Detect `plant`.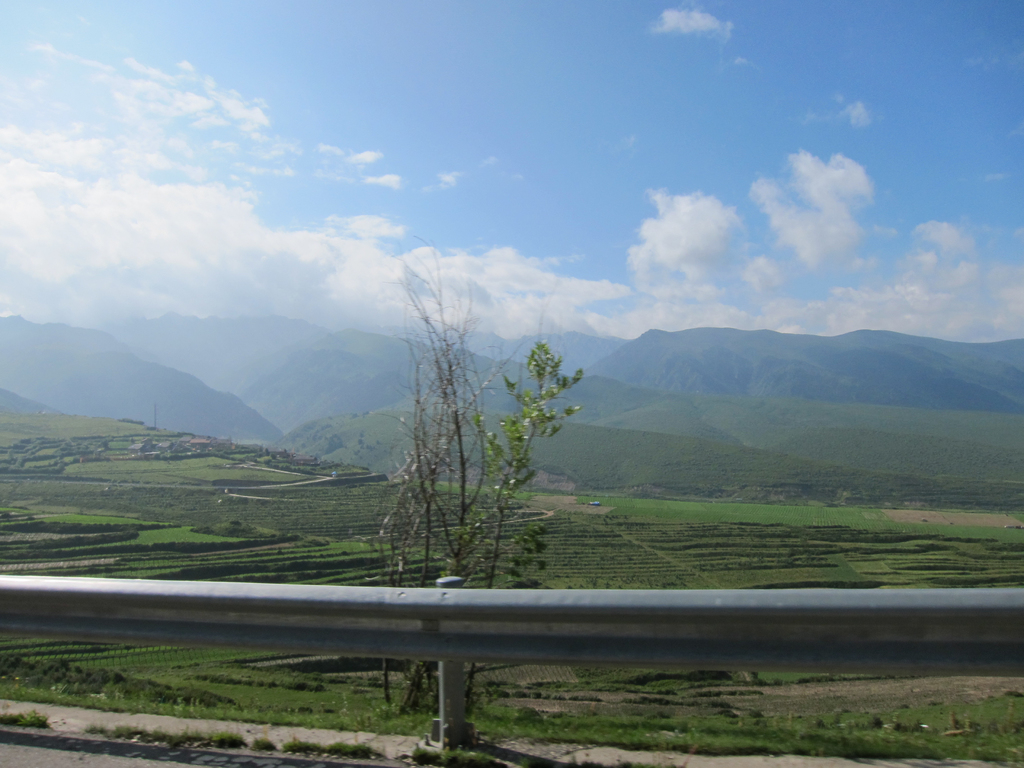
Detected at {"left": 324, "top": 737, "right": 380, "bottom": 759}.
